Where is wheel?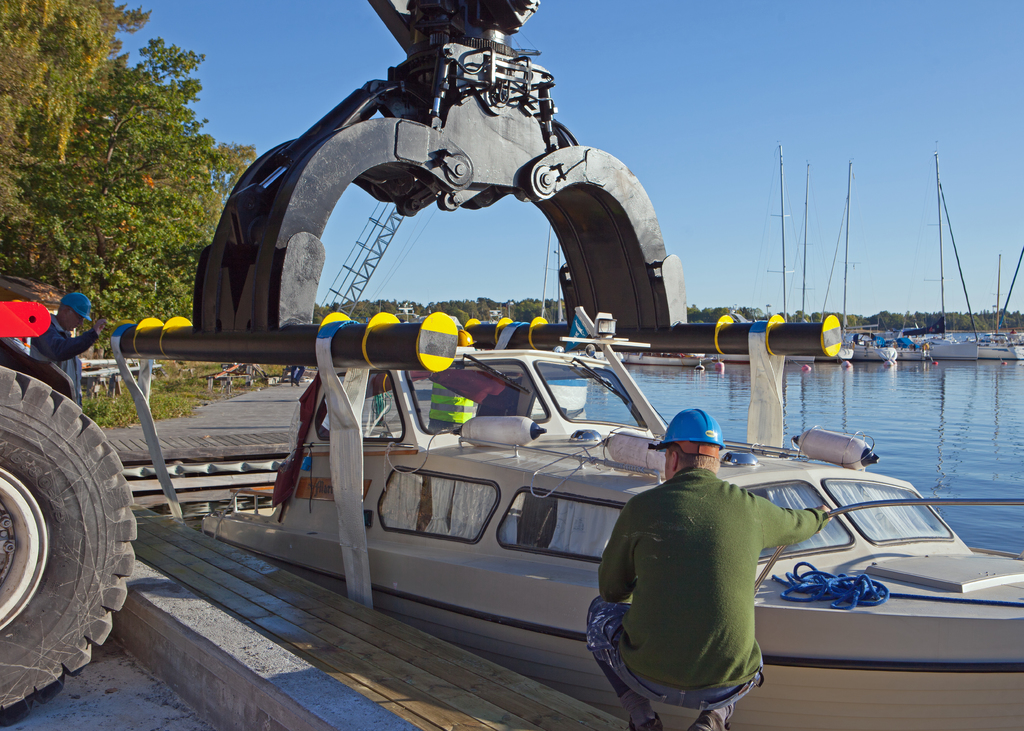
4/380/120/691.
